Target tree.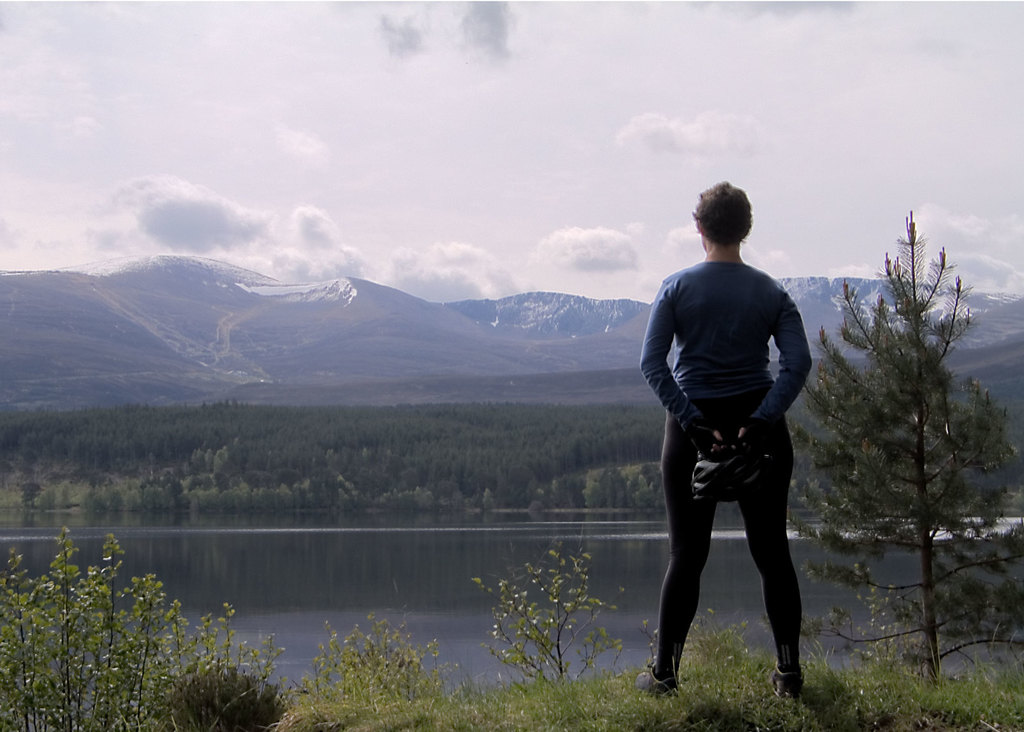
Target region: left=788, top=210, right=1023, bottom=703.
